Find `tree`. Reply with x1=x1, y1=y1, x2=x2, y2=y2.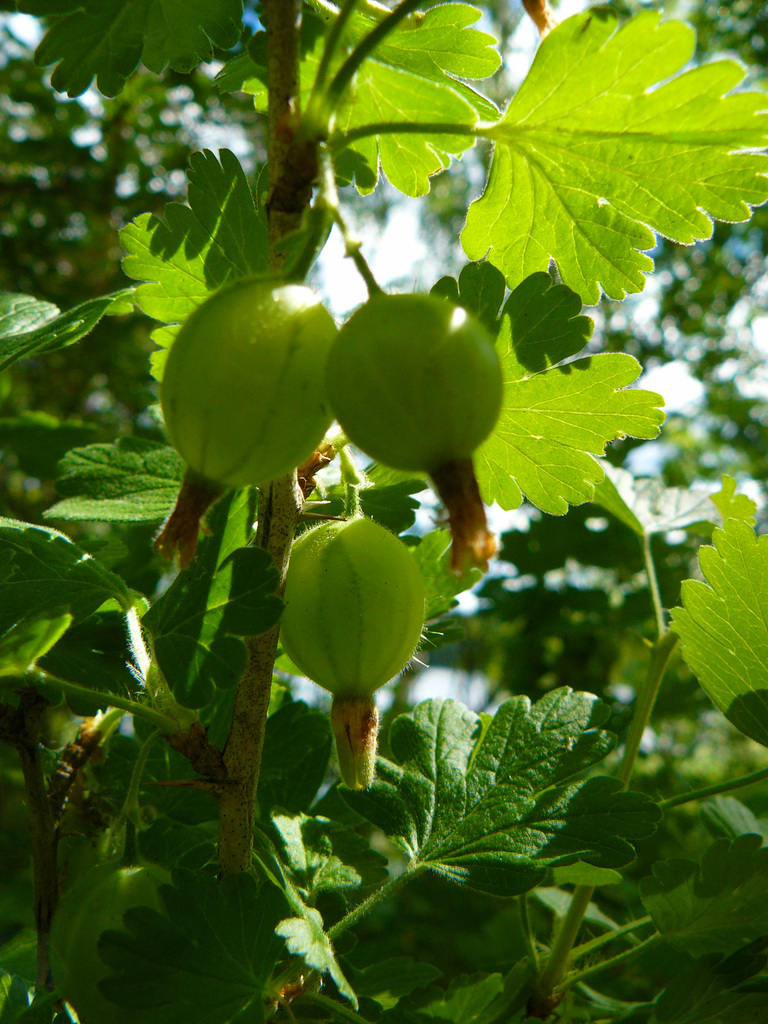
x1=0, y1=0, x2=767, y2=1023.
